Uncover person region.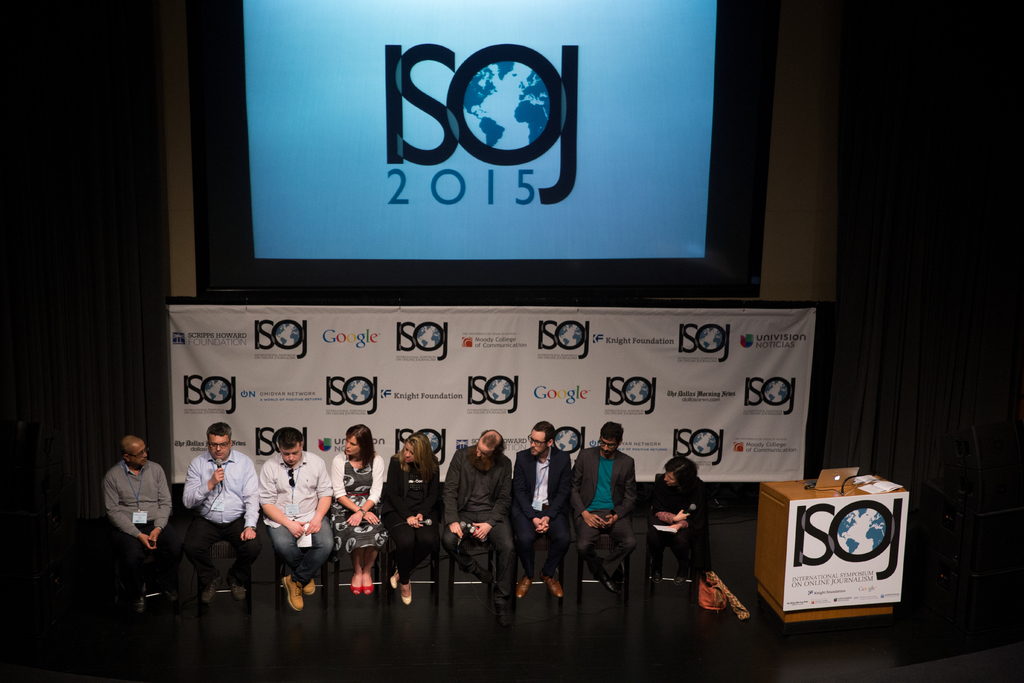
Uncovered: left=513, top=420, right=570, bottom=597.
